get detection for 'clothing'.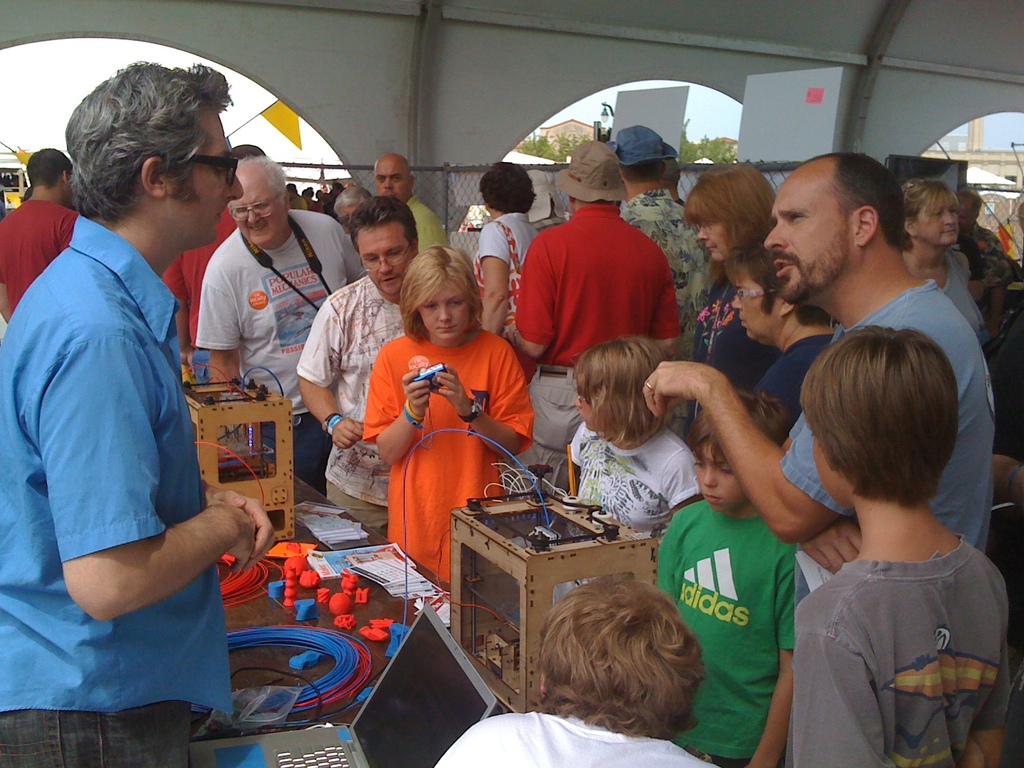
Detection: [683,281,762,400].
